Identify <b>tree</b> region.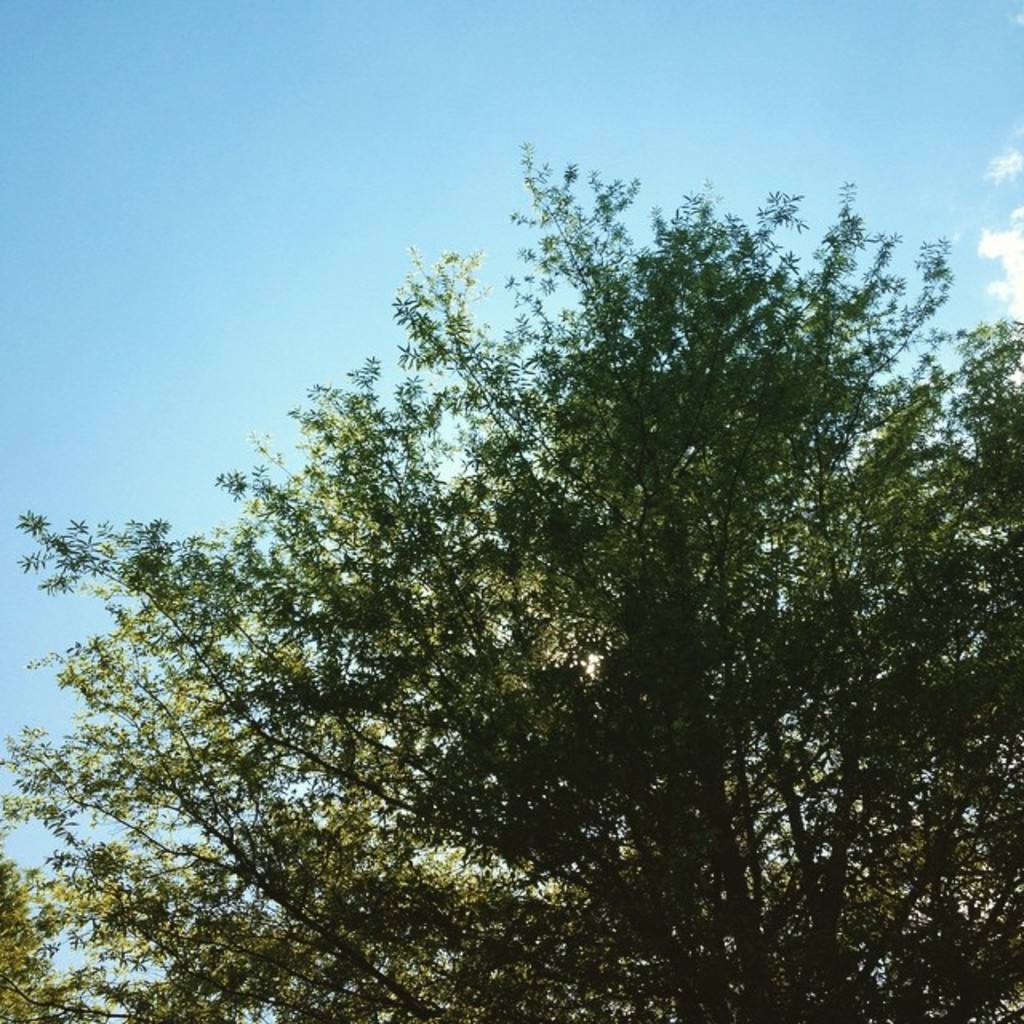
Region: (88, 155, 1014, 998).
